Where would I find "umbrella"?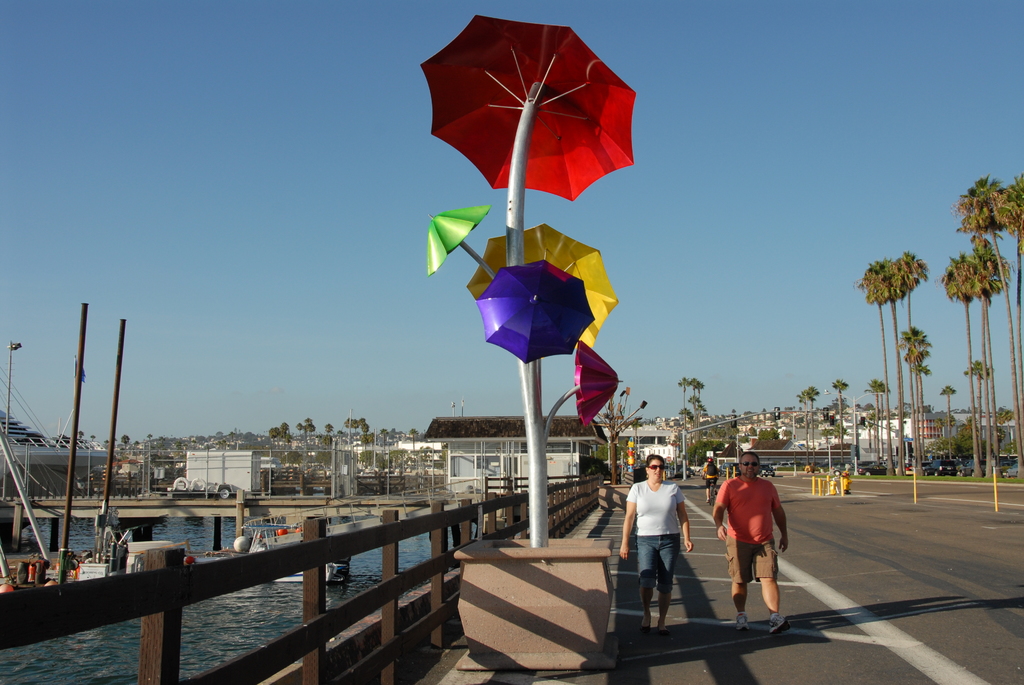
At 410 10 675 214.
